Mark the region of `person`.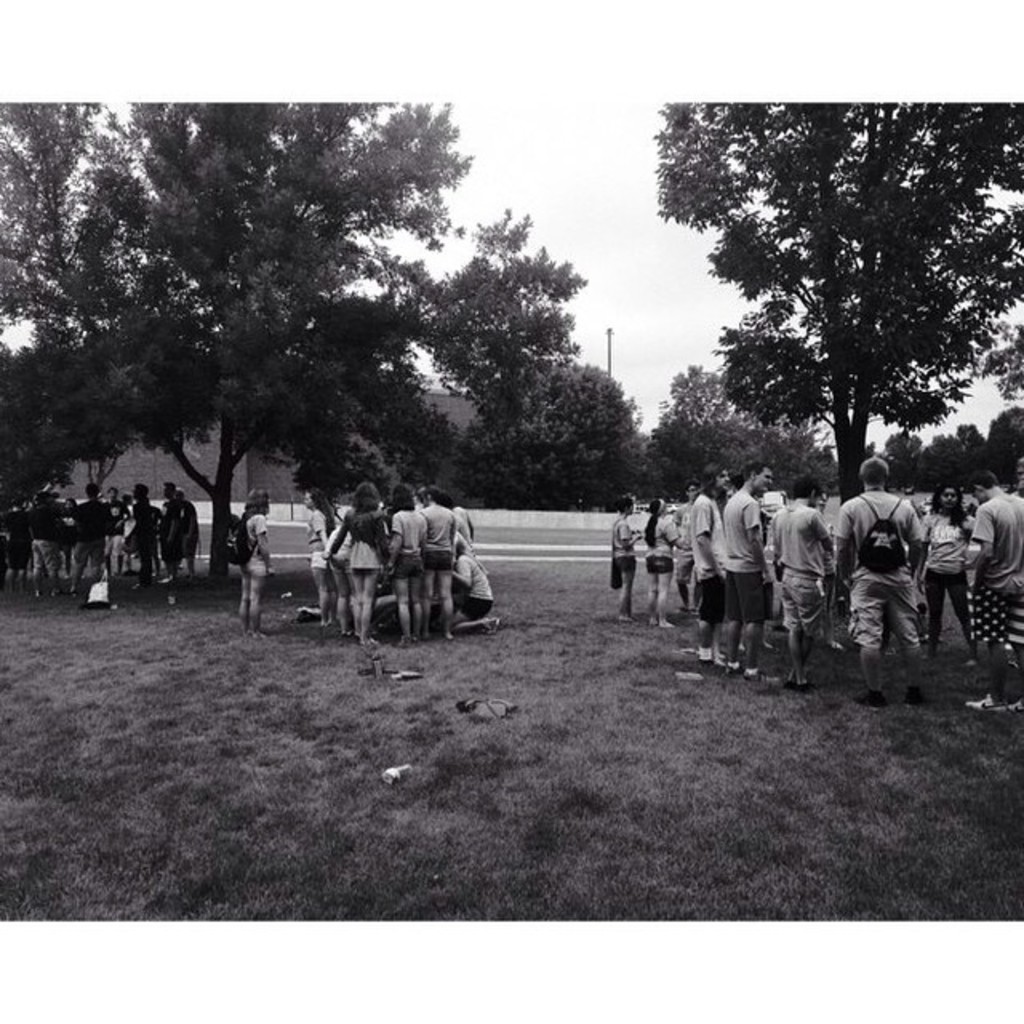
Region: detection(344, 482, 392, 643).
